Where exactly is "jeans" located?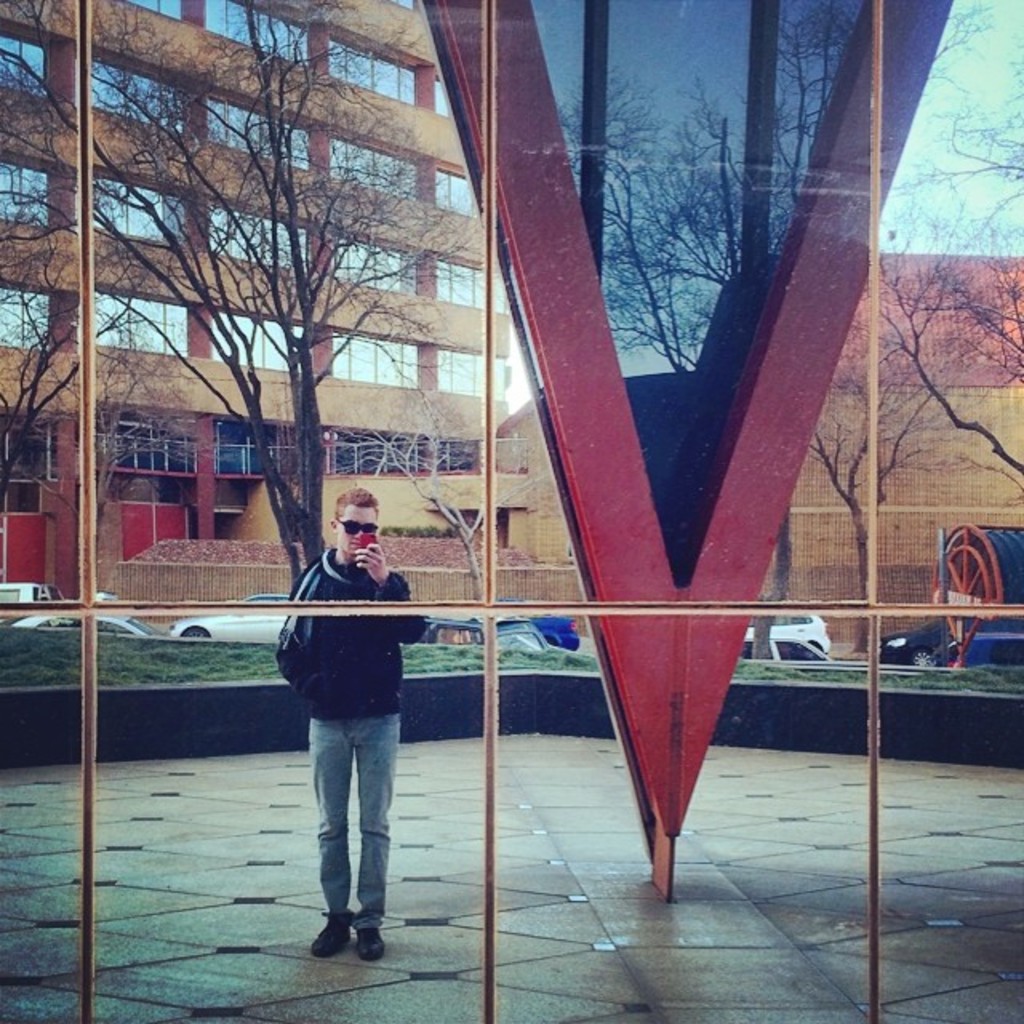
Its bounding box is [294, 685, 413, 974].
